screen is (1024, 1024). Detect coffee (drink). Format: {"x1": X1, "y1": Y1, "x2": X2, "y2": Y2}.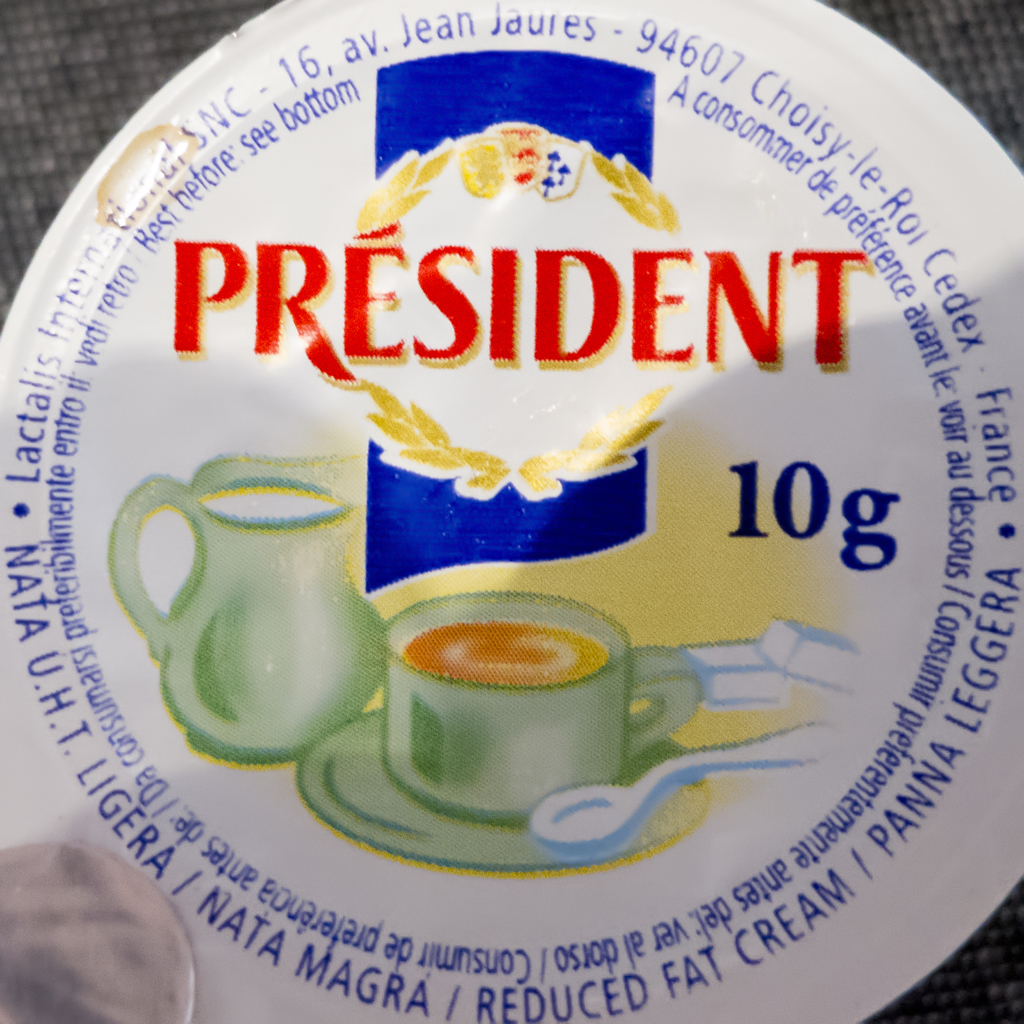
{"x1": 390, "y1": 596, "x2": 662, "y2": 817}.
